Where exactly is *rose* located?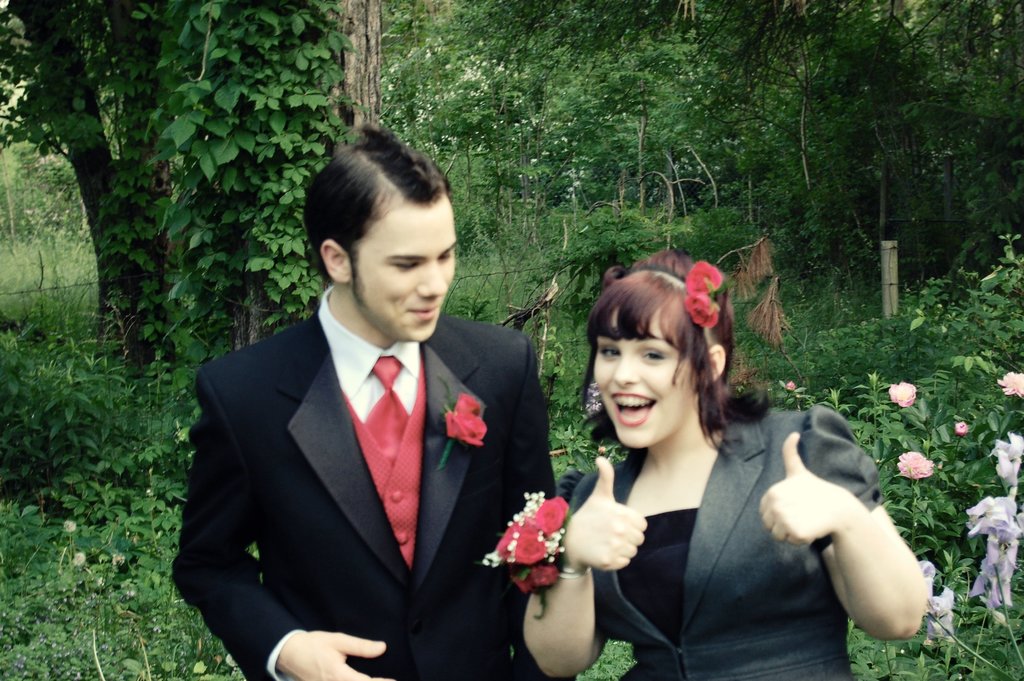
Its bounding box is pyautogui.locateOnScreen(956, 420, 967, 436).
